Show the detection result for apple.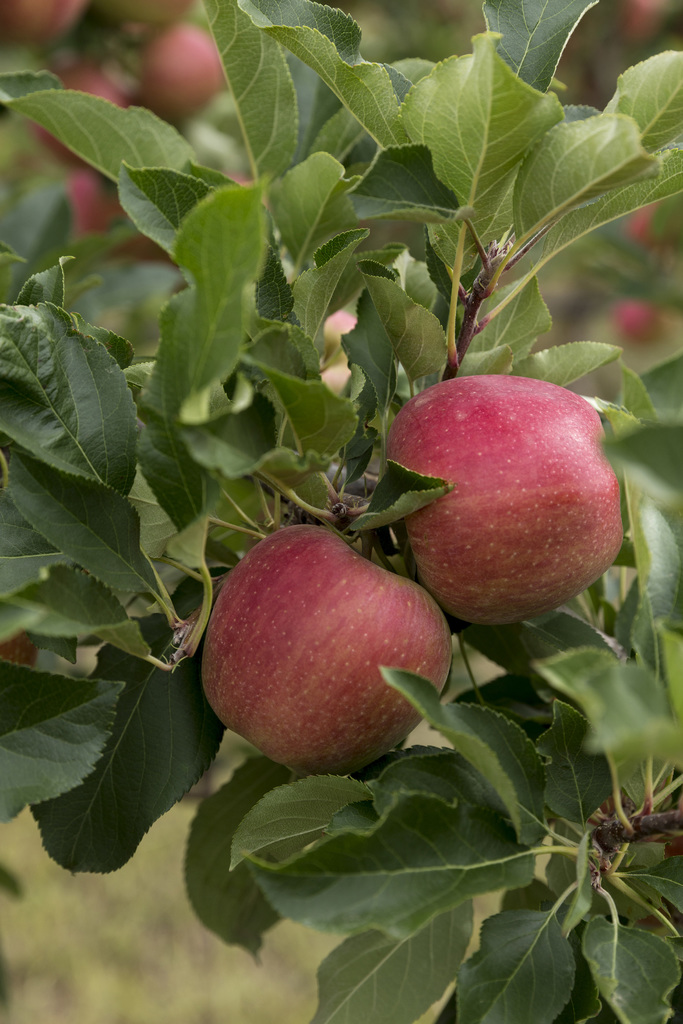
<box>200,523,450,778</box>.
